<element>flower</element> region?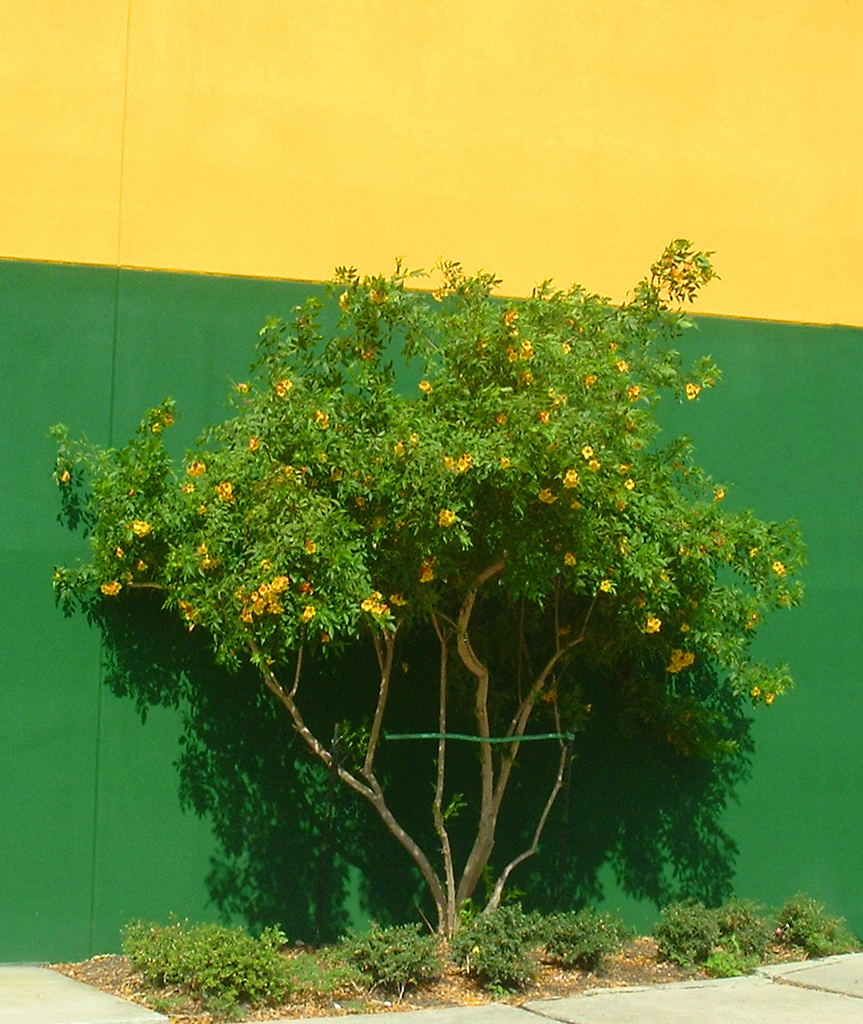
pyautogui.locateOnScreen(184, 460, 210, 477)
